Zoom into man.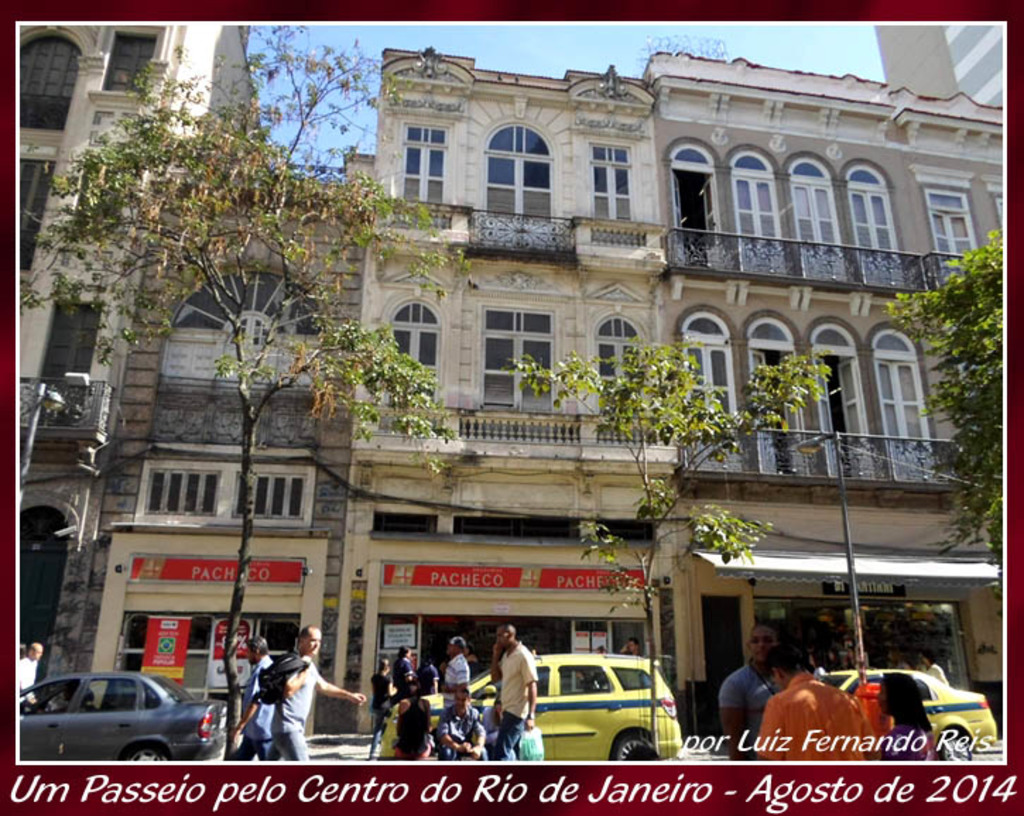
Zoom target: [487,620,540,760].
